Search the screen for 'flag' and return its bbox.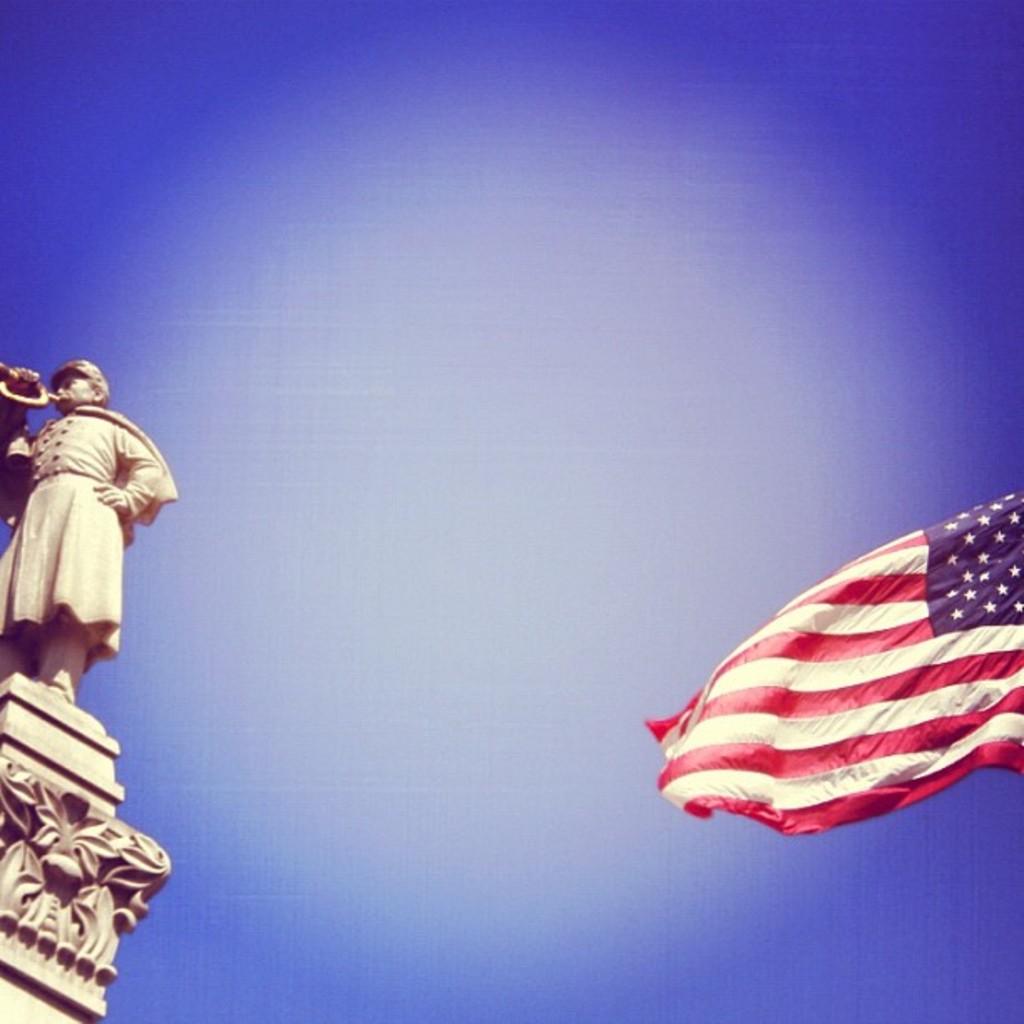
Found: <box>643,485,1022,773</box>.
